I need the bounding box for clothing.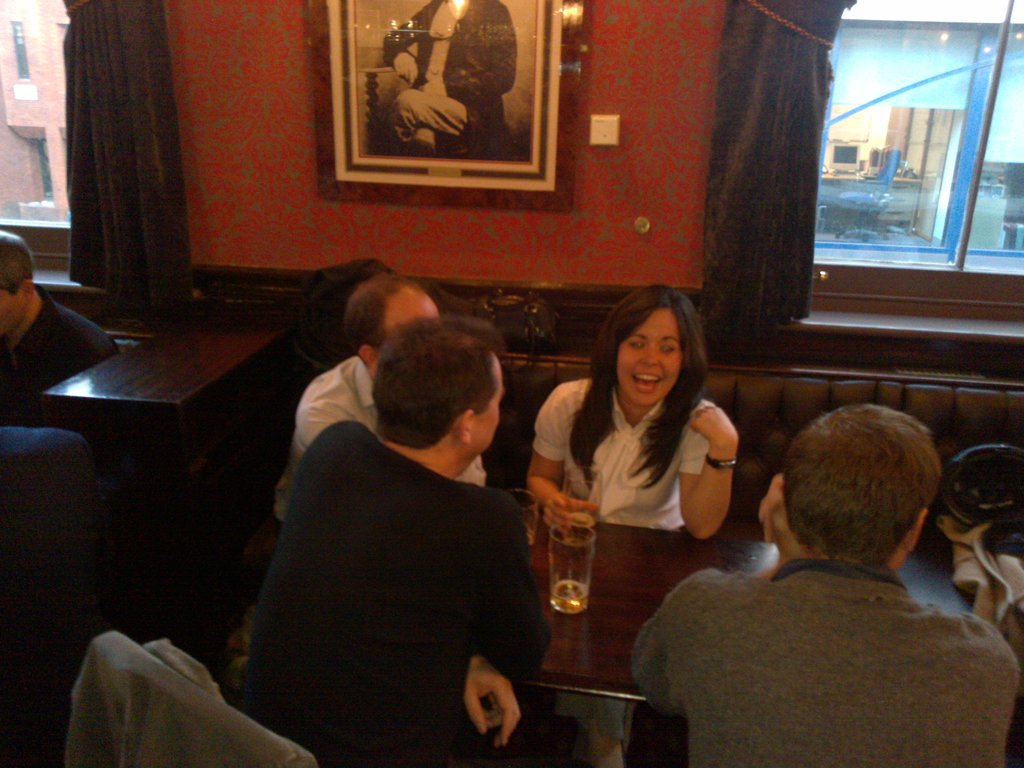
Here it is: [266,357,485,512].
